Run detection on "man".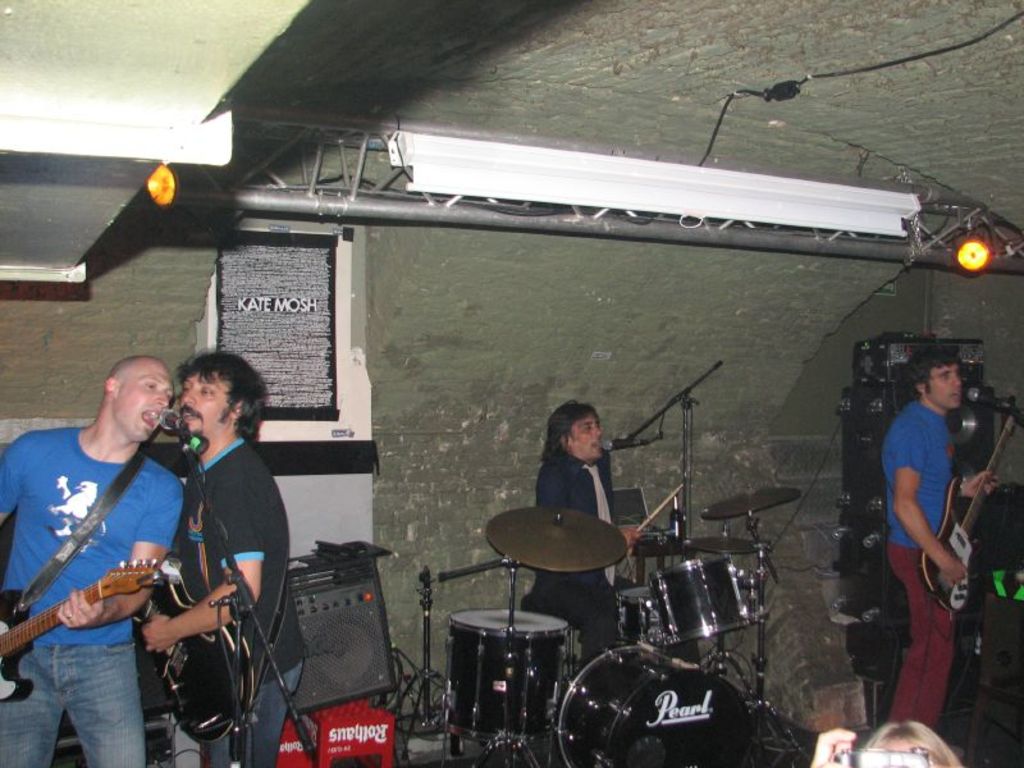
Result: (x1=530, y1=403, x2=643, y2=659).
